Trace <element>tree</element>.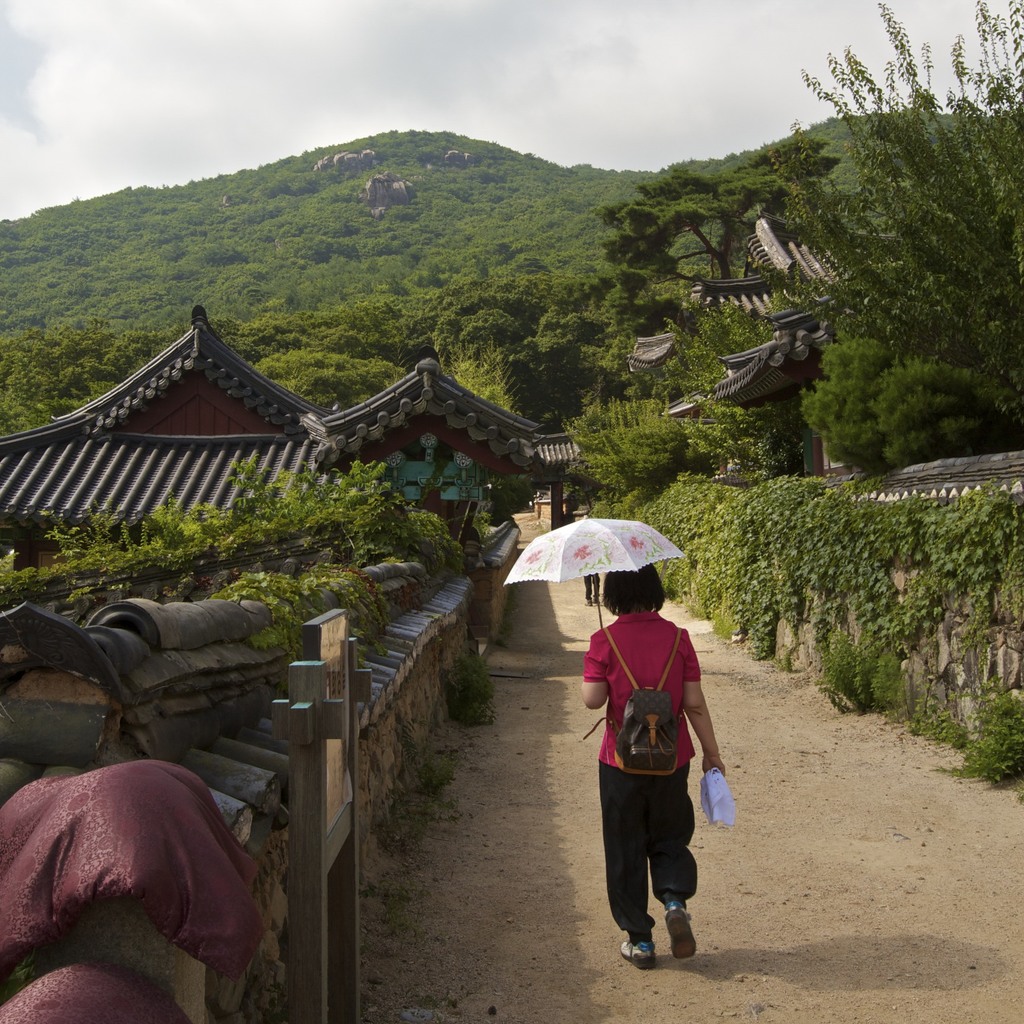
Traced to 0,319,296,431.
